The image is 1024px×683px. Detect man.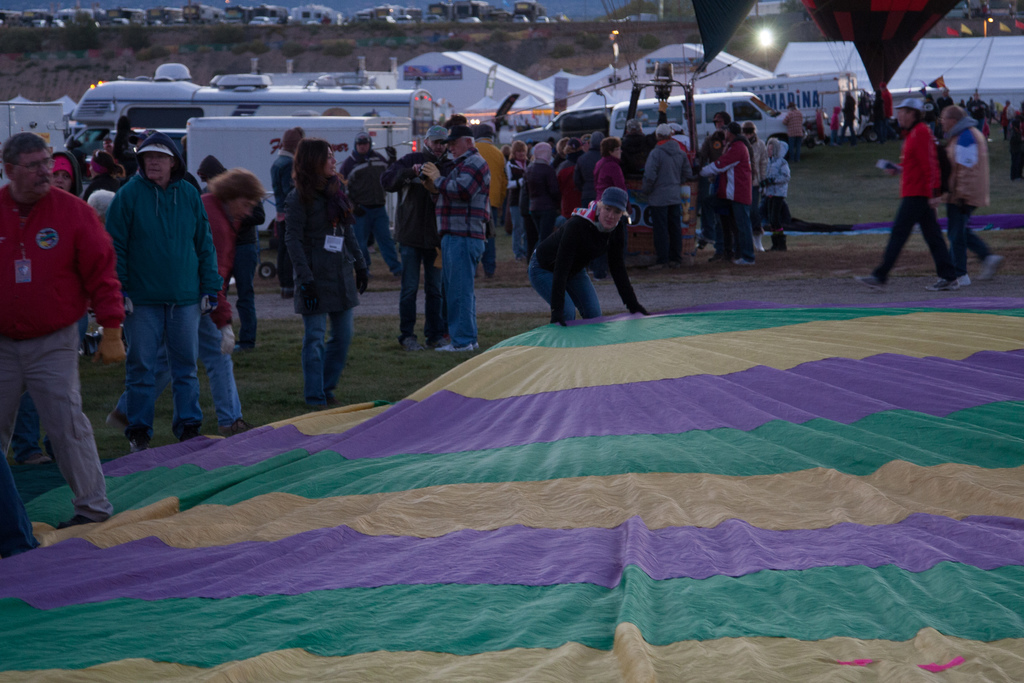
Detection: bbox(206, 154, 256, 352).
